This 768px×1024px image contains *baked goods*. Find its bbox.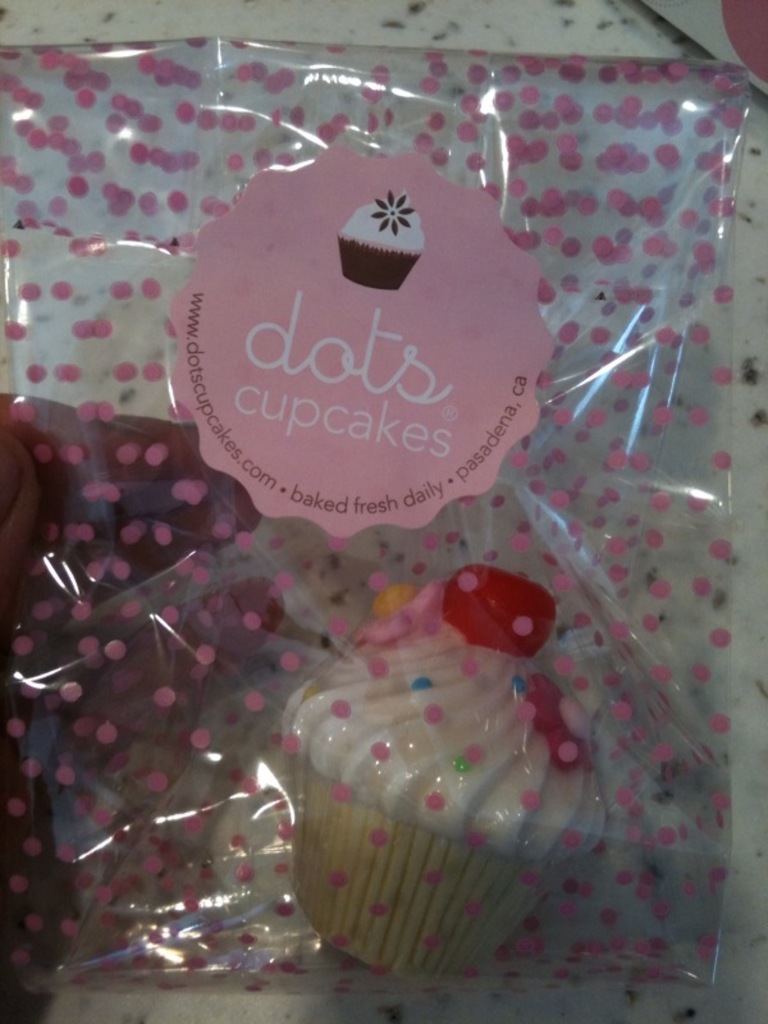
detection(279, 558, 609, 984).
